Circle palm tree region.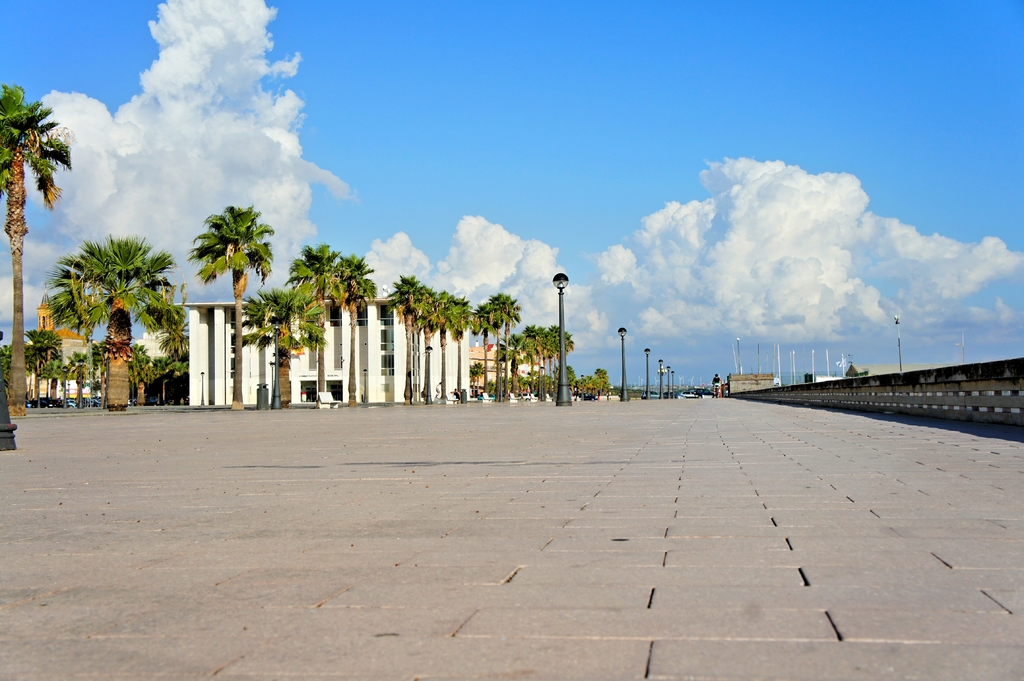
Region: pyautogui.locateOnScreen(0, 76, 73, 416).
